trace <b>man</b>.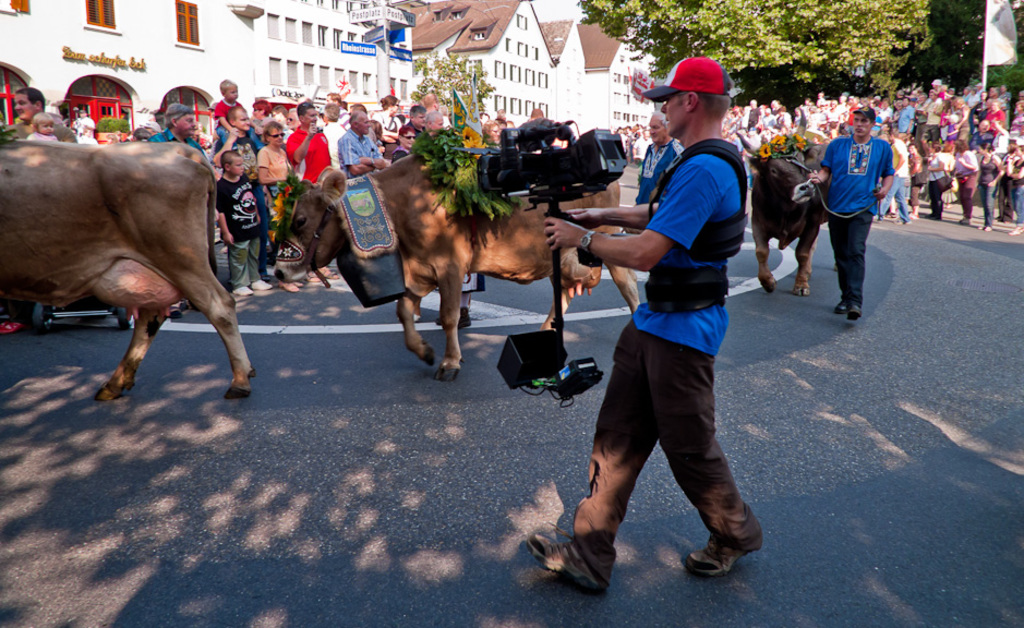
Traced to detection(335, 113, 385, 174).
